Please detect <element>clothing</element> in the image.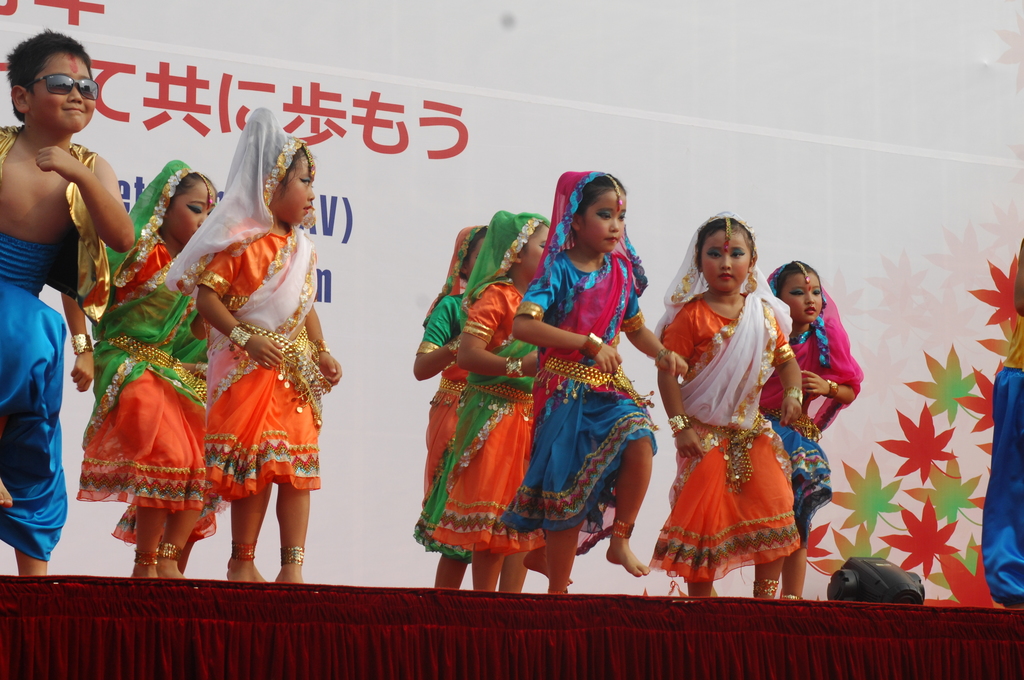
<box>405,227,488,562</box>.
